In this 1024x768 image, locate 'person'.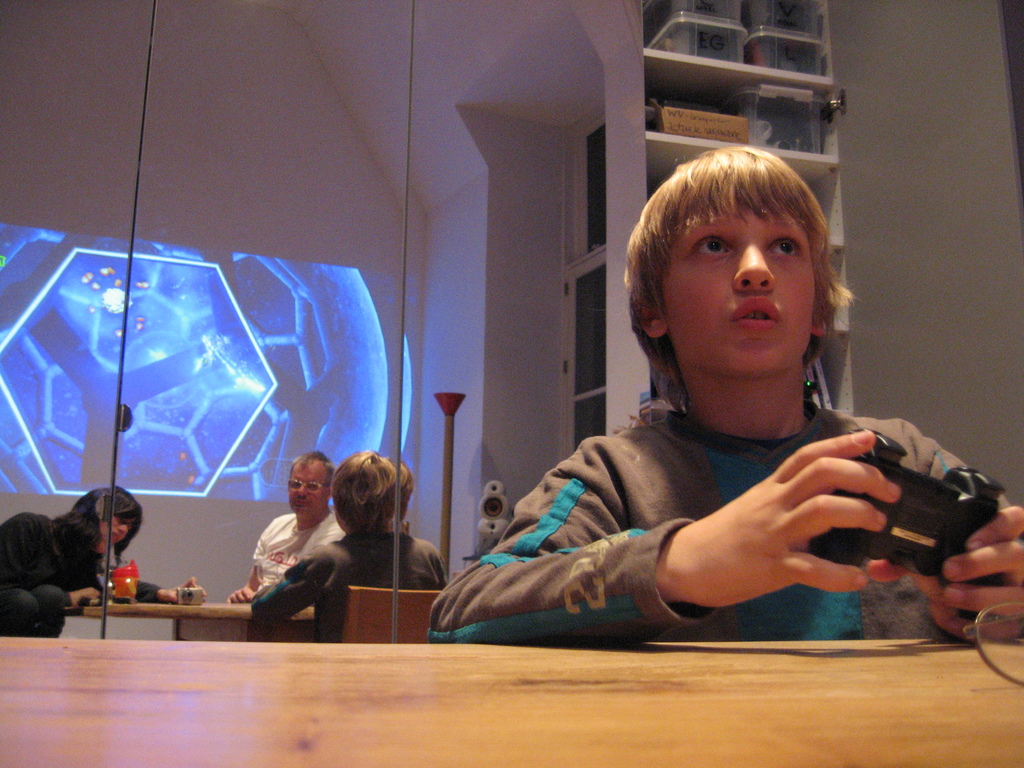
Bounding box: [left=0, top=486, right=205, bottom=636].
